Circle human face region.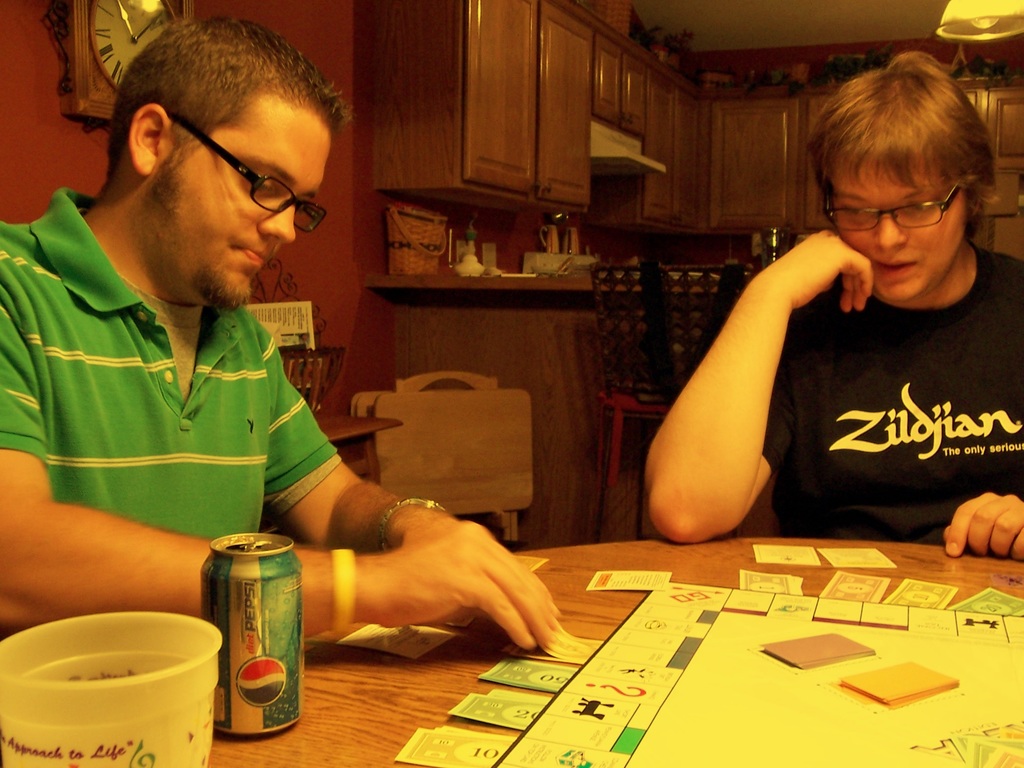
Region: <bbox>154, 99, 330, 310</bbox>.
